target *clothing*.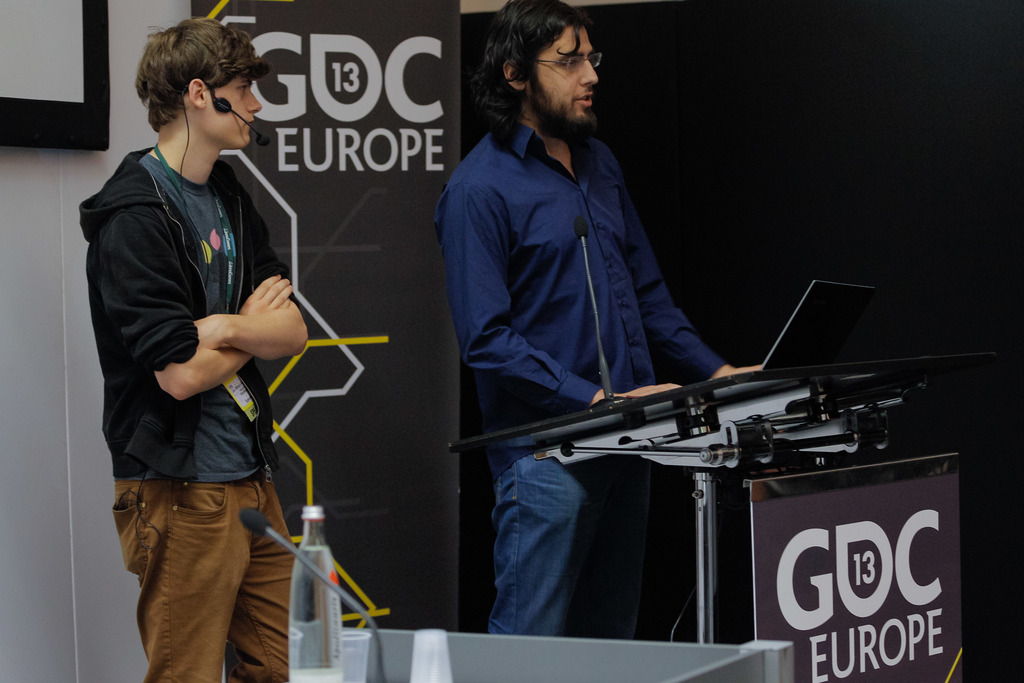
Target region: crop(92, 75, 307, 622).
